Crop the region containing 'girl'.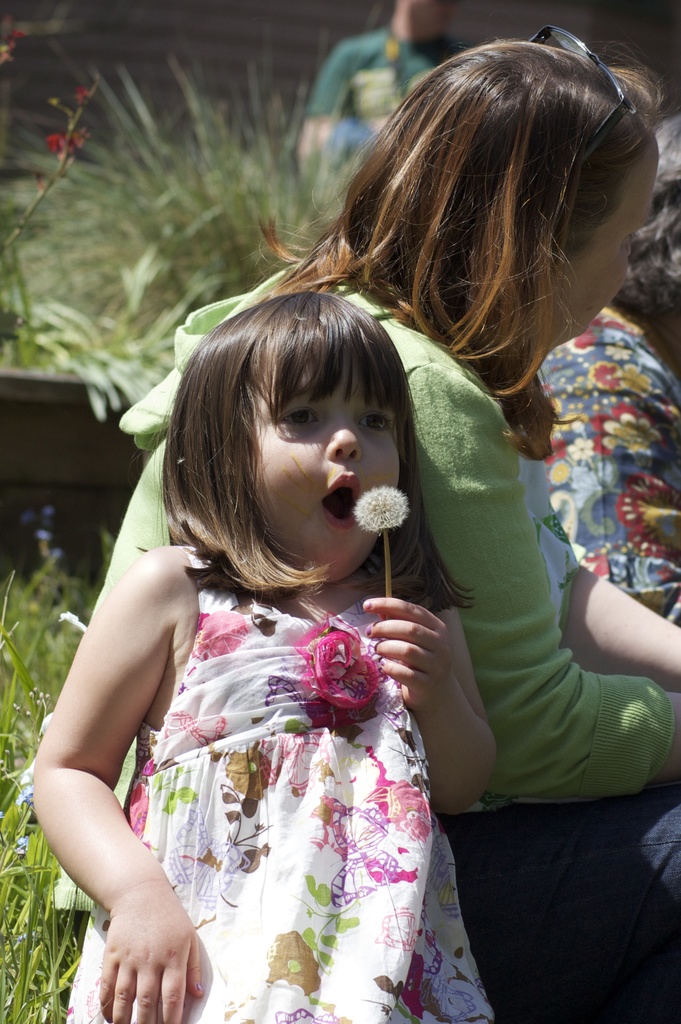
Crop region: 34/292/494/1023.
